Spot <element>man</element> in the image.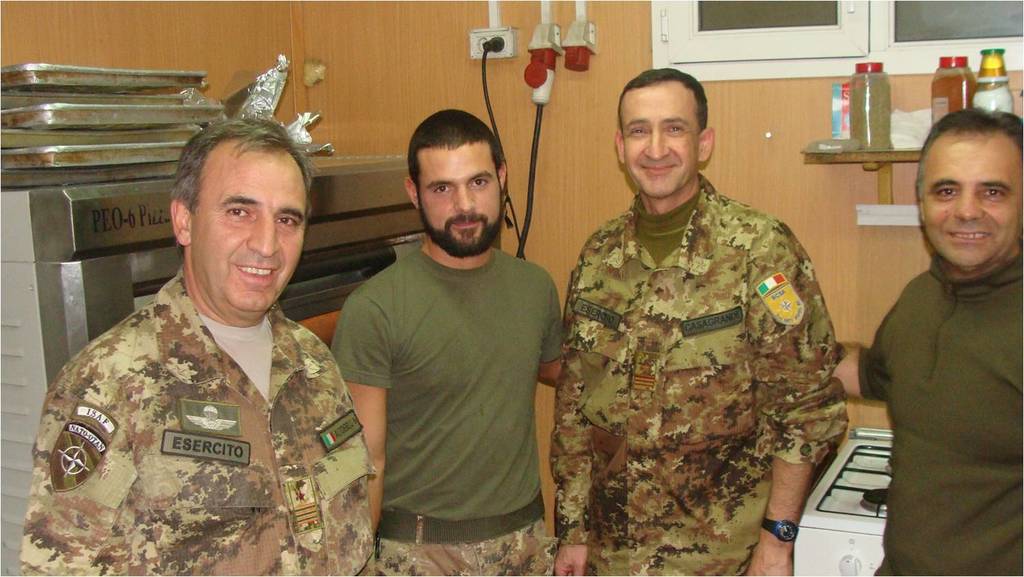
<element>man</element> found at Rect(848, 110, 1023, 576).
